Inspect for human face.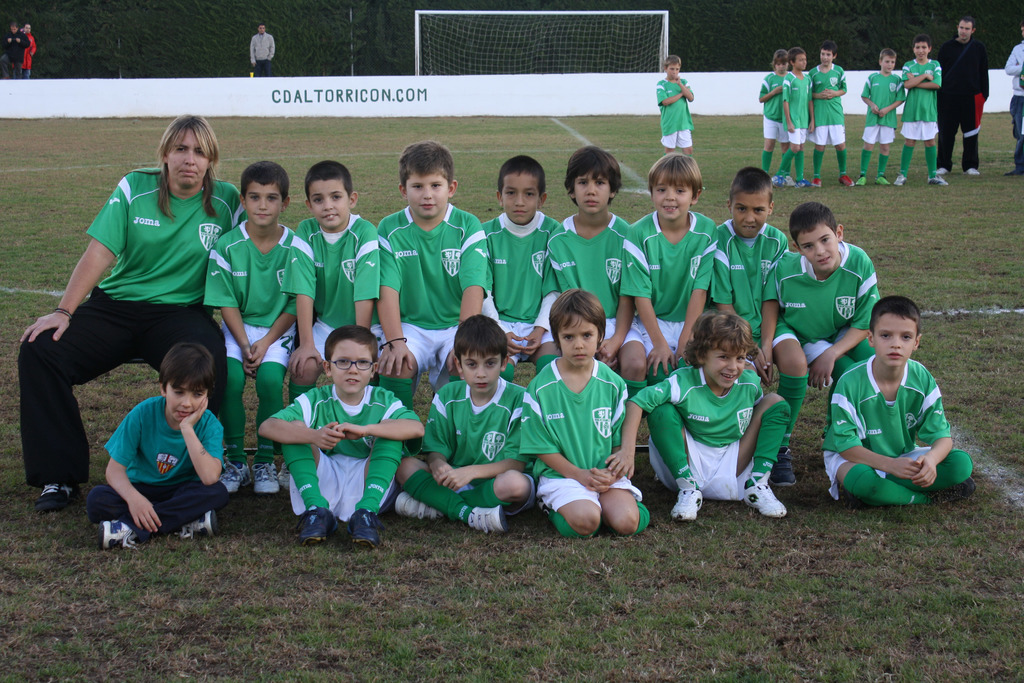
Inspection: crop(822, 53, 834, 68).
